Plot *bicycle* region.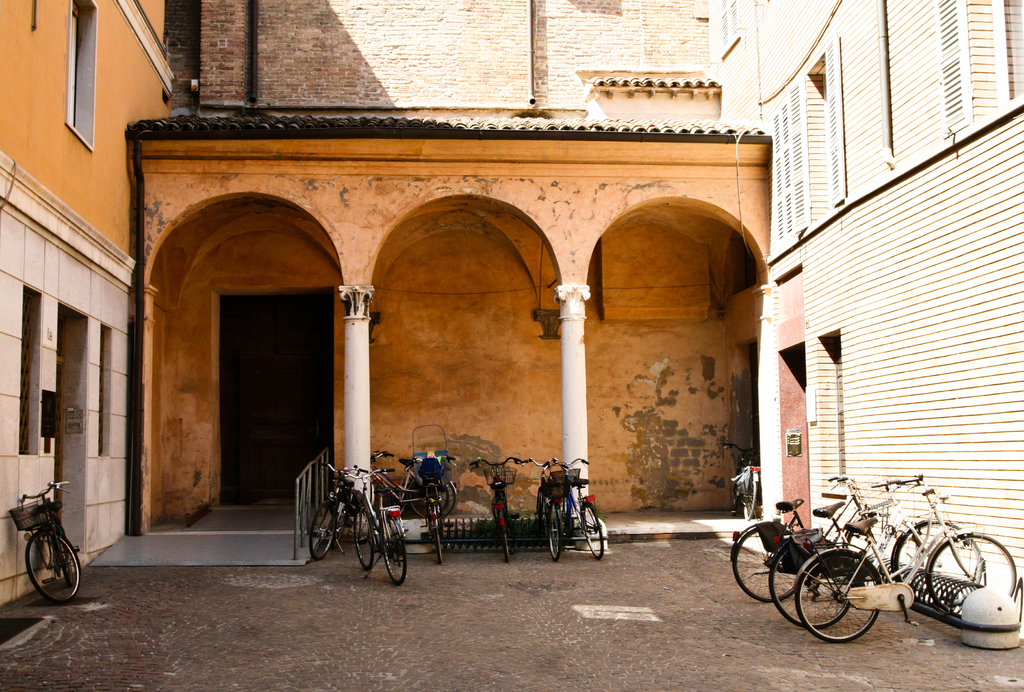
Plotted at {"x1": 722, "y1": 441, "x2": 762, "y2": 522}.
